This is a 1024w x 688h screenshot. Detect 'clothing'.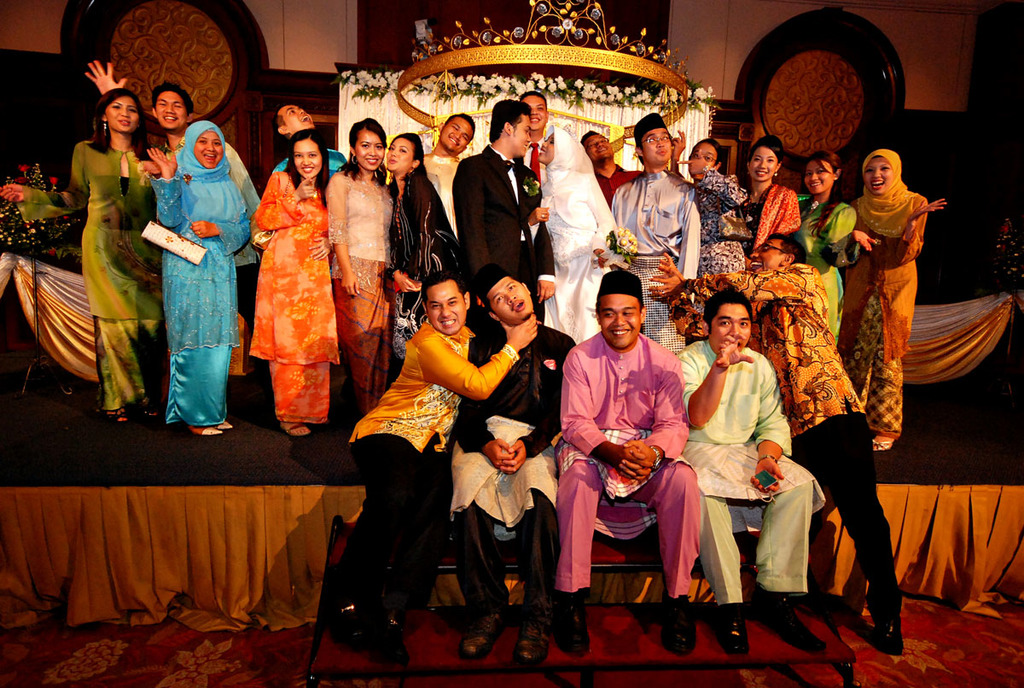
{"left": 387, "top": 168, "right": 463, "bottom": 387}.
